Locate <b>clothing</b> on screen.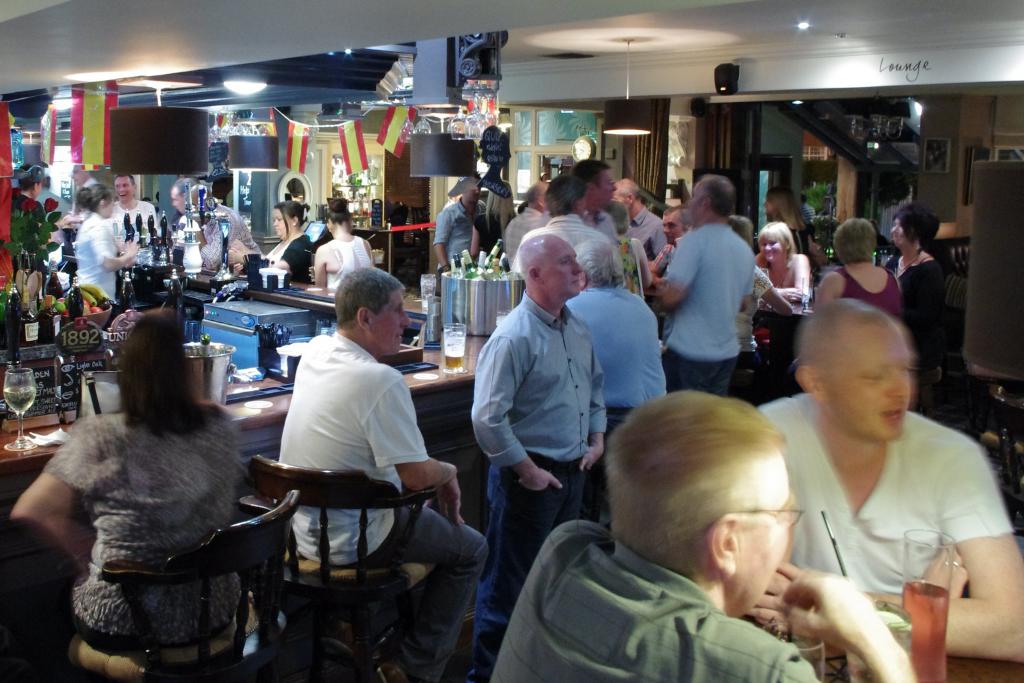
On screen at pyautogui.locateOnScreen(326, 226, 383, 297).
